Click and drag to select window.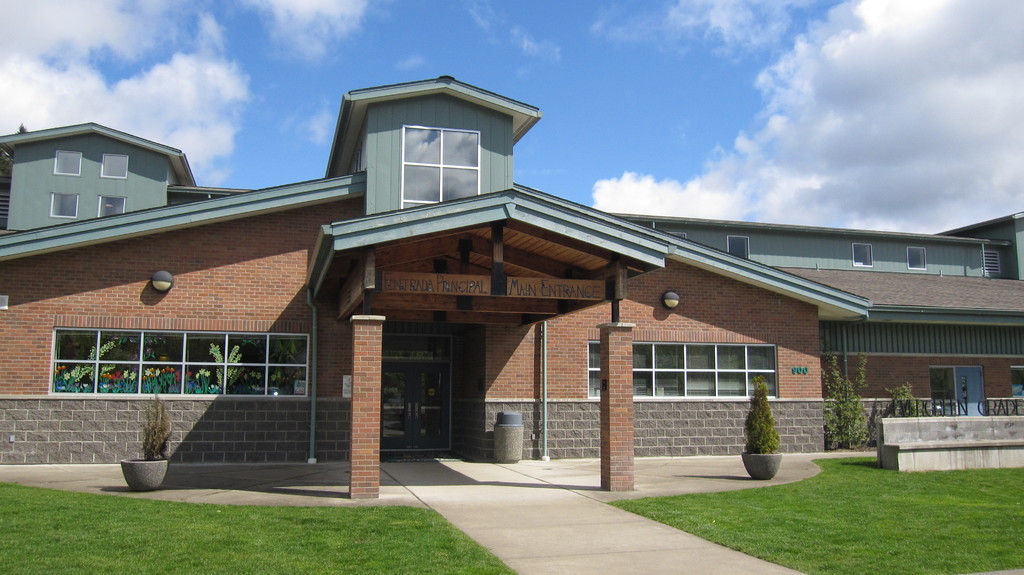
Selection: 401/127/481/210.
